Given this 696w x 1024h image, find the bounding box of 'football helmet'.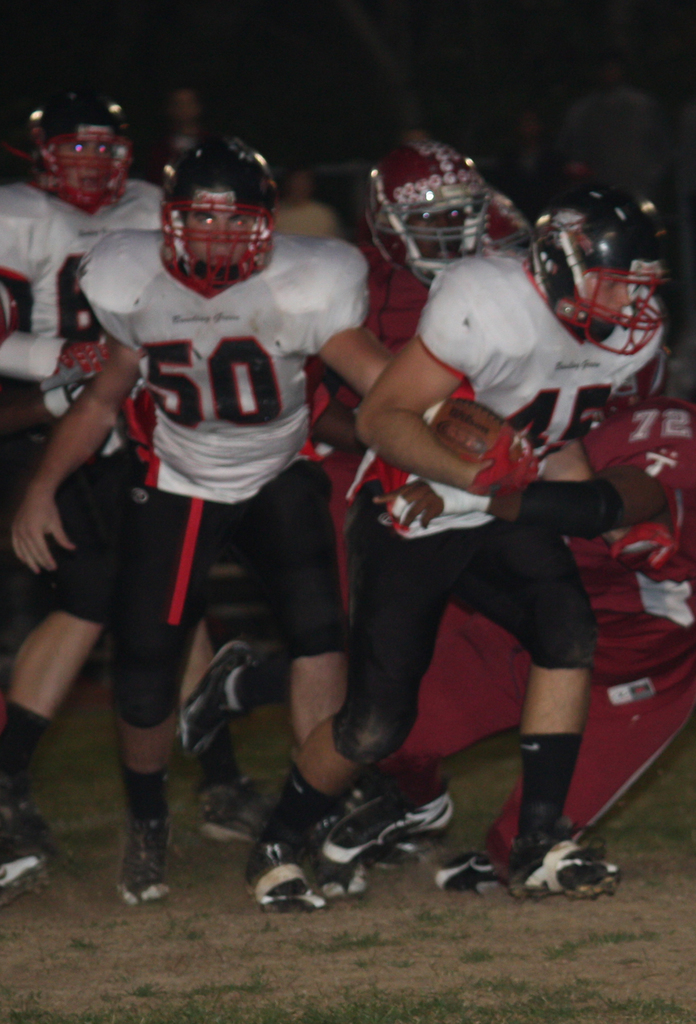
[left=527, top=186, right=668, bottom=360].
